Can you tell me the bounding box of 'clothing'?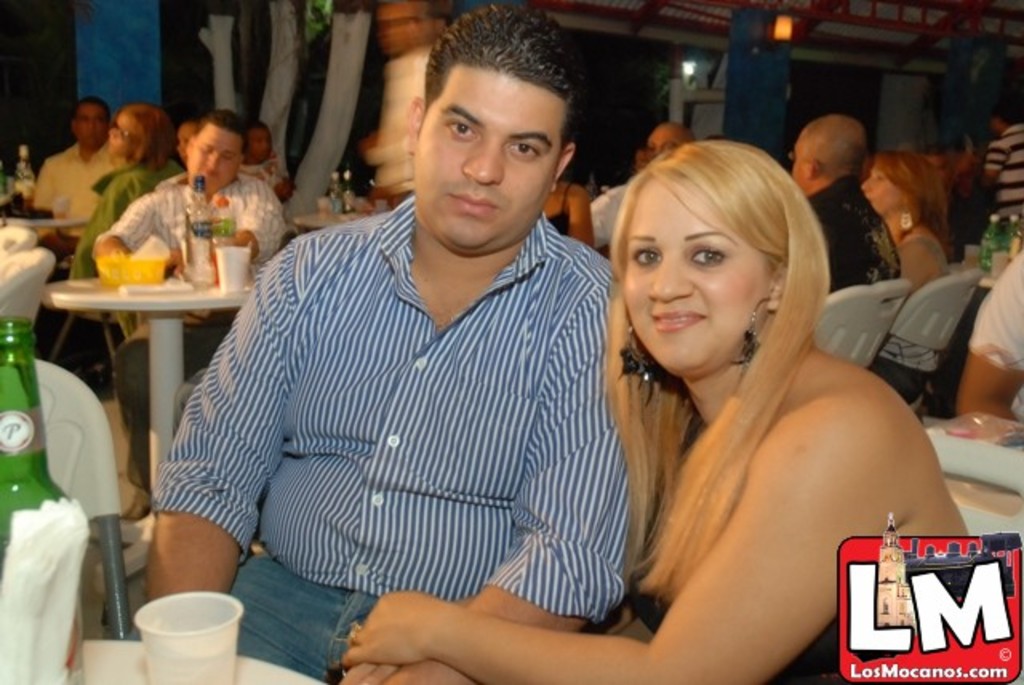
bbox=[75, 142, 182, 270].
